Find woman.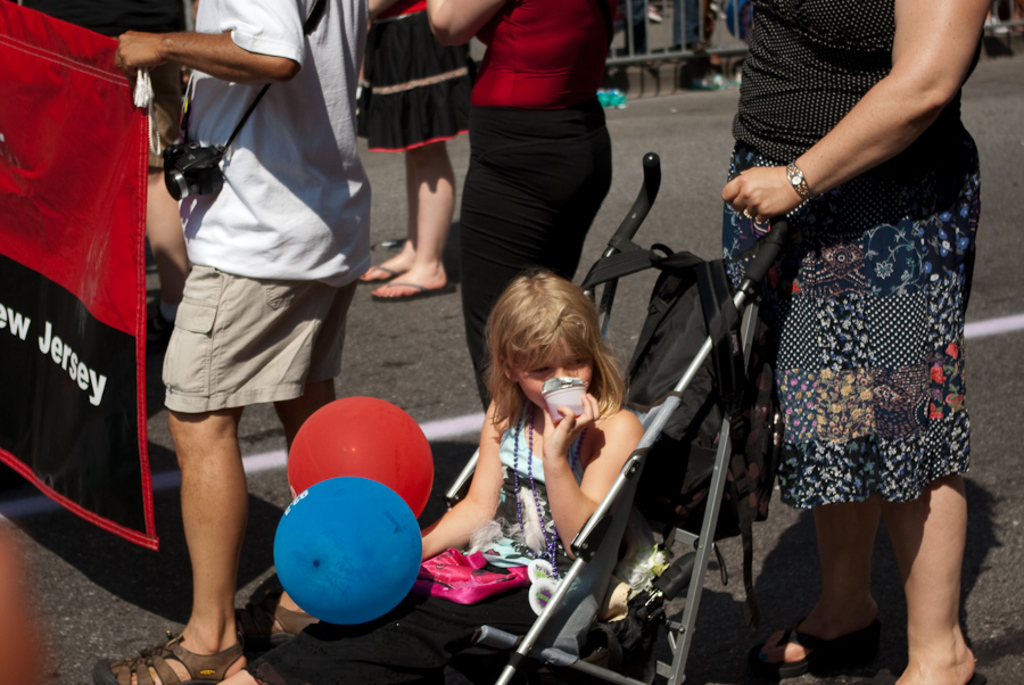
[358,0,479,303].
